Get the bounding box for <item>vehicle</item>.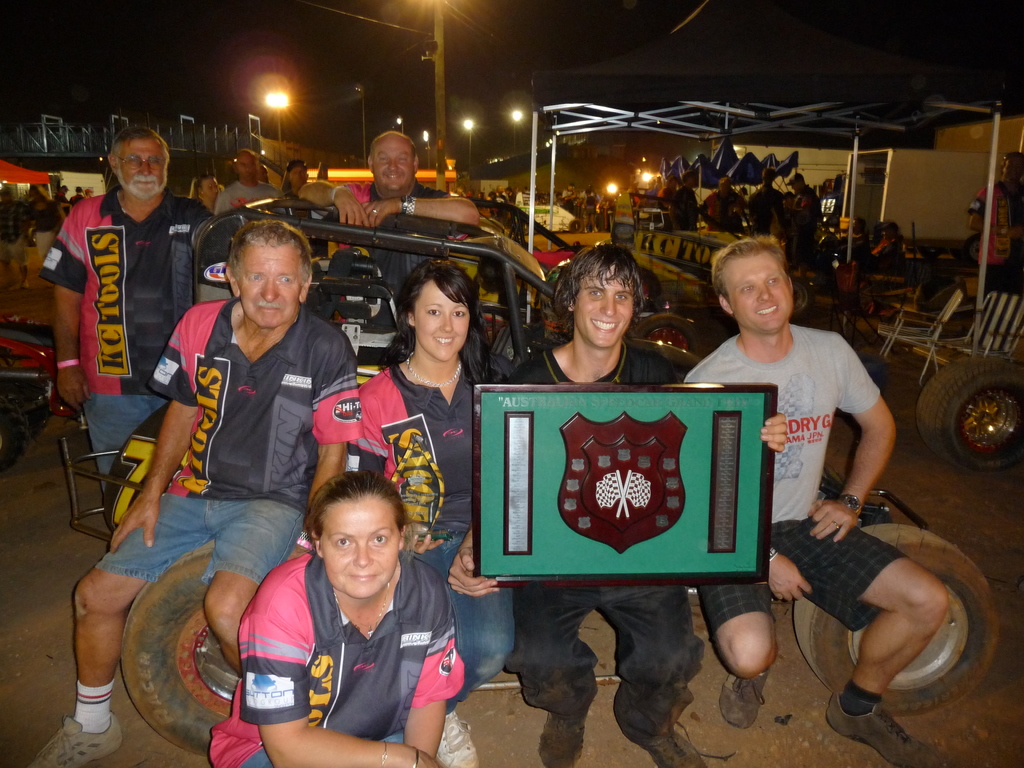
x1=476, y1=196, x2=667, y2=289.
